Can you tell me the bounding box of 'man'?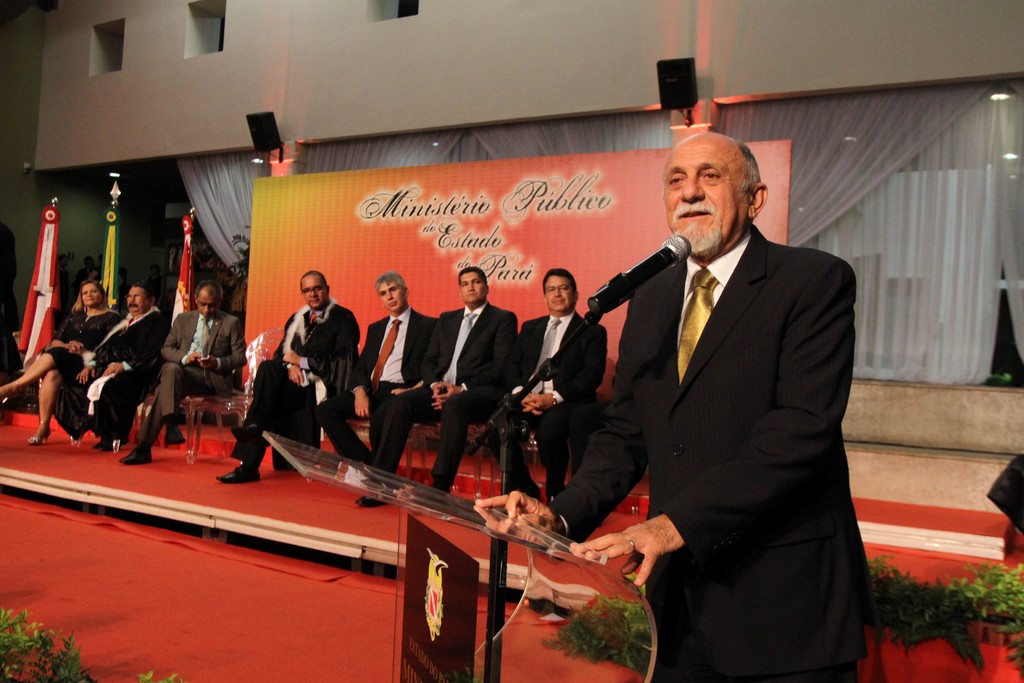
315 266 449 482.
